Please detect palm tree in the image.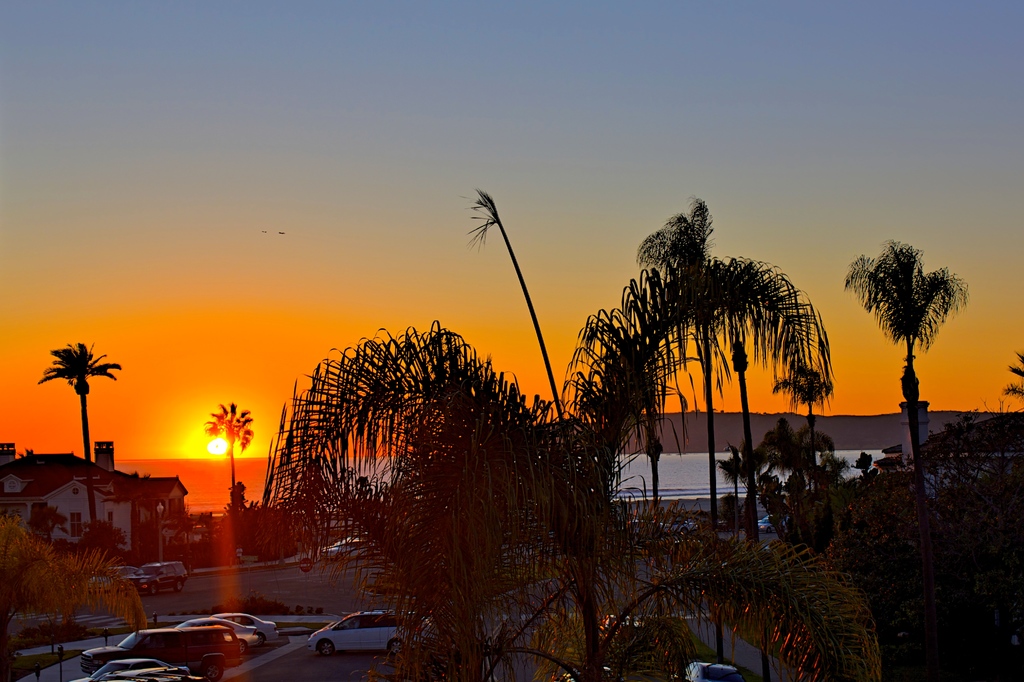
locate(634, 182, 721, 510).
